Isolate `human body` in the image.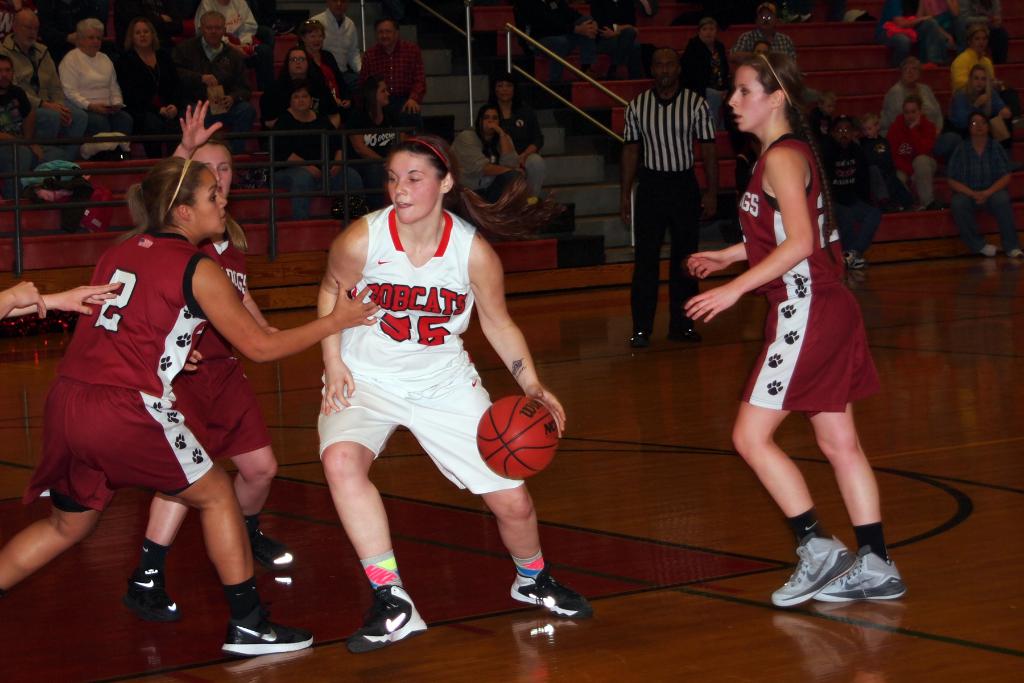
Isolated region: (x1=266, y1=80, x2=360, y2=215).
